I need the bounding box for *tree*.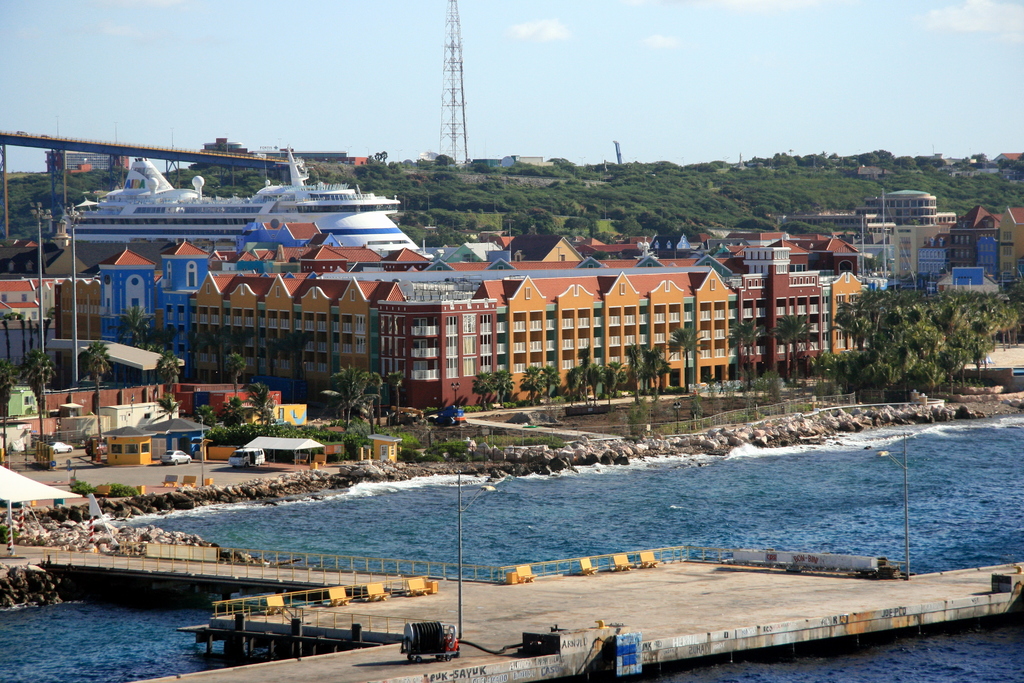
Here it is: pyautogui.locateOnScreen(971, 149, 988, 161).
